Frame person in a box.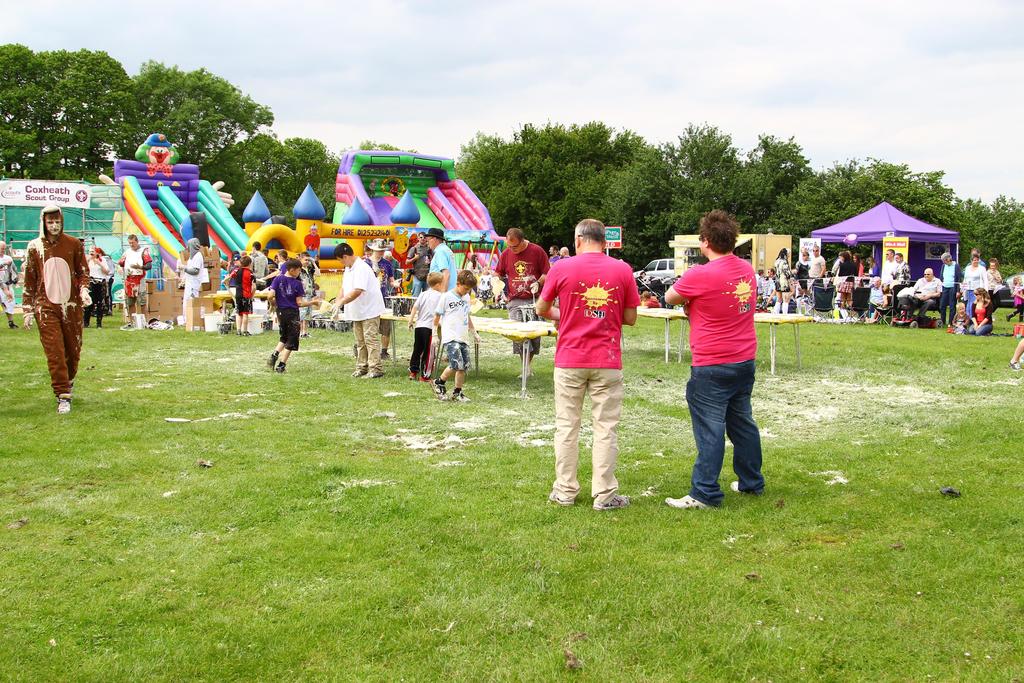
543, 245, 556, 255.
